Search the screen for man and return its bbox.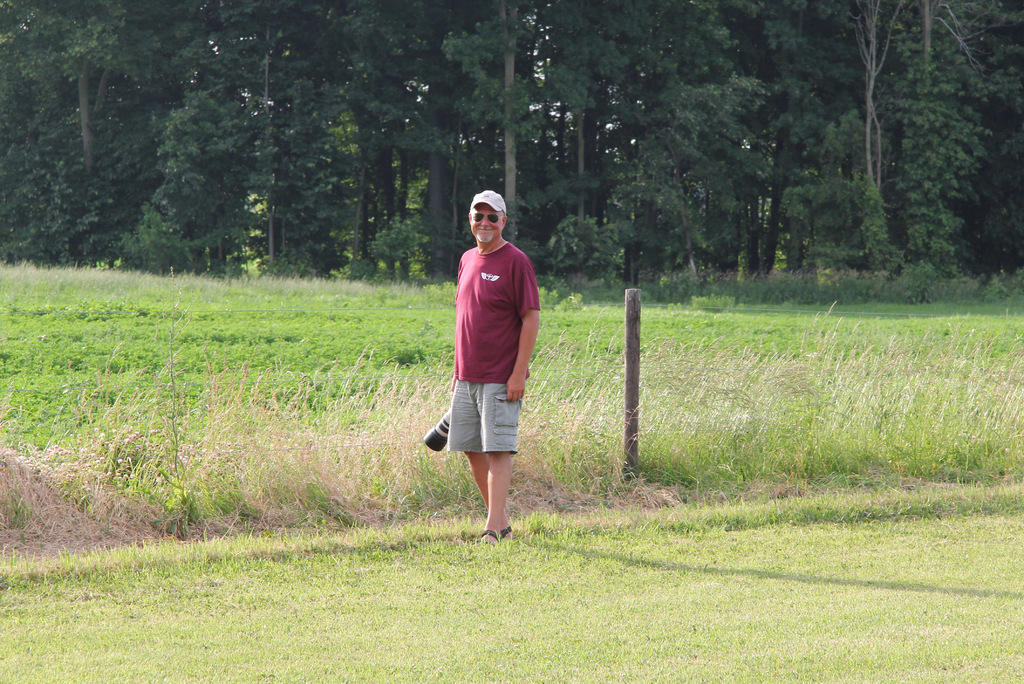
Found: [444, 187, 541, 547].
